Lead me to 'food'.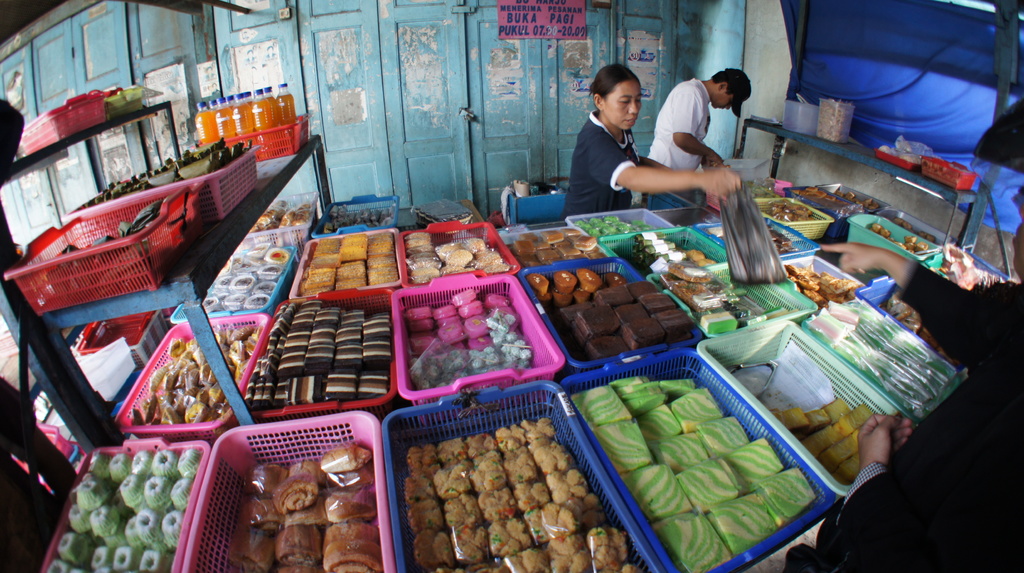
Lead to bbox=(246, 302, 394, 410).
